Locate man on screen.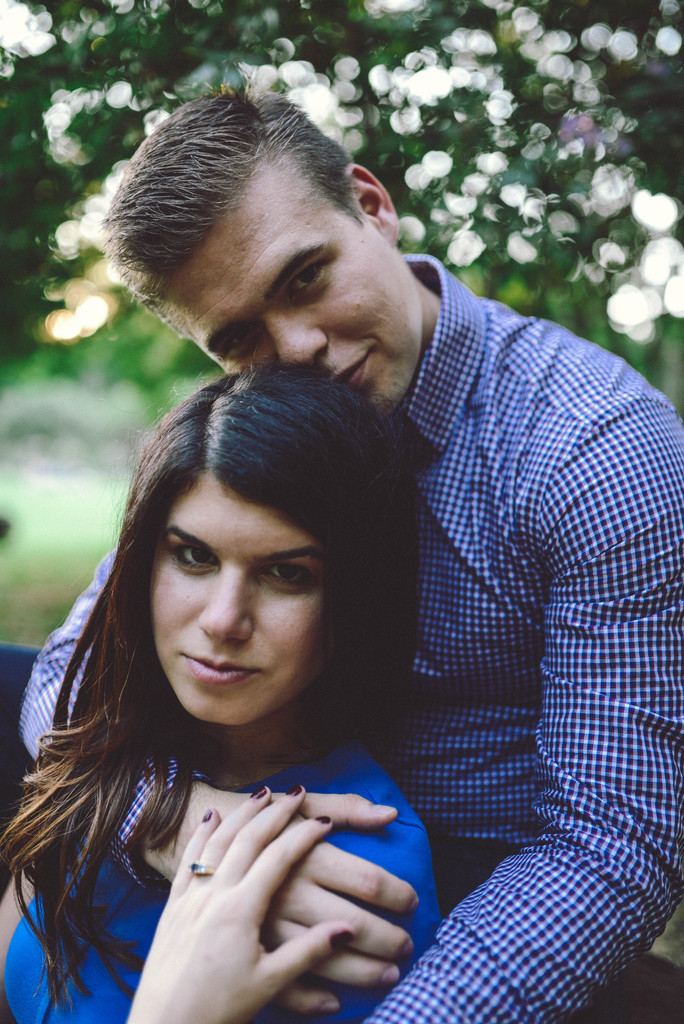
On screen at x1=13 y1=88 x2=674 y2=1023.
